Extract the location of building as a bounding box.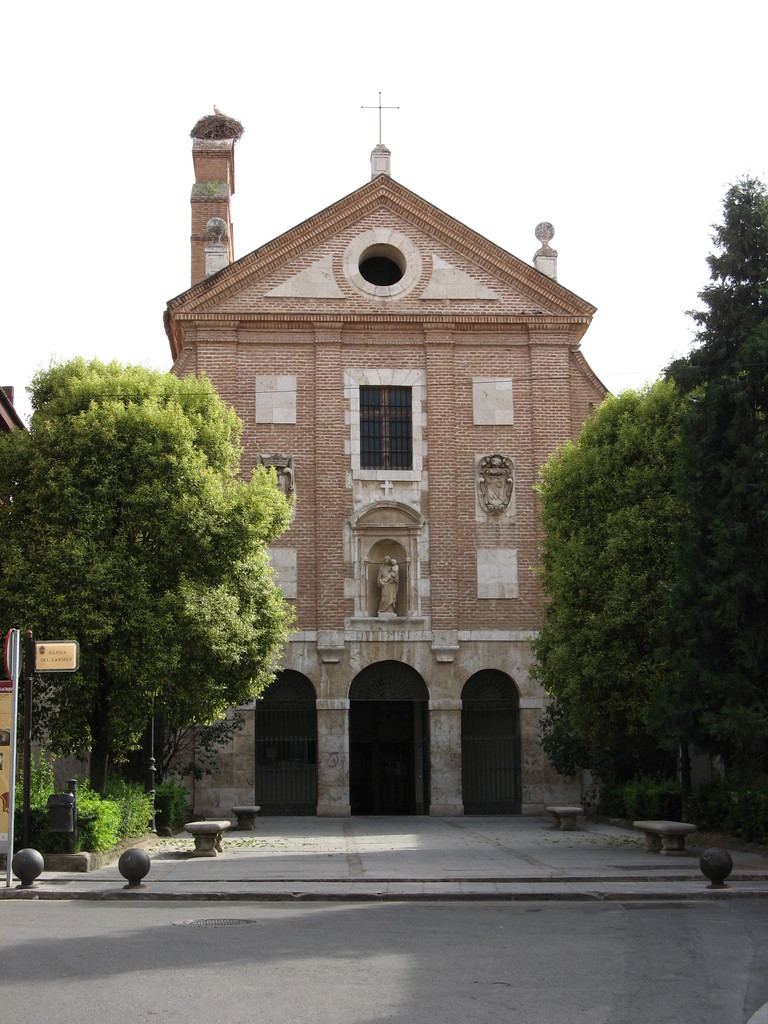
crop(156, 88, 625, 816).
